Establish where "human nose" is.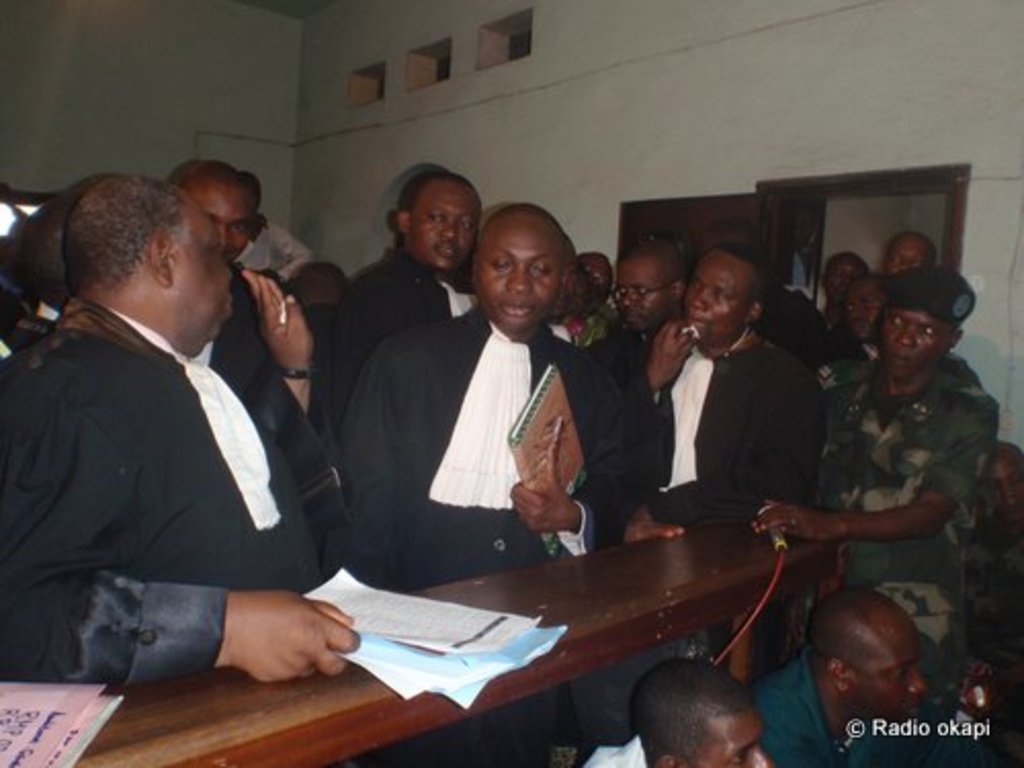
Established at [891,324,913,346].
